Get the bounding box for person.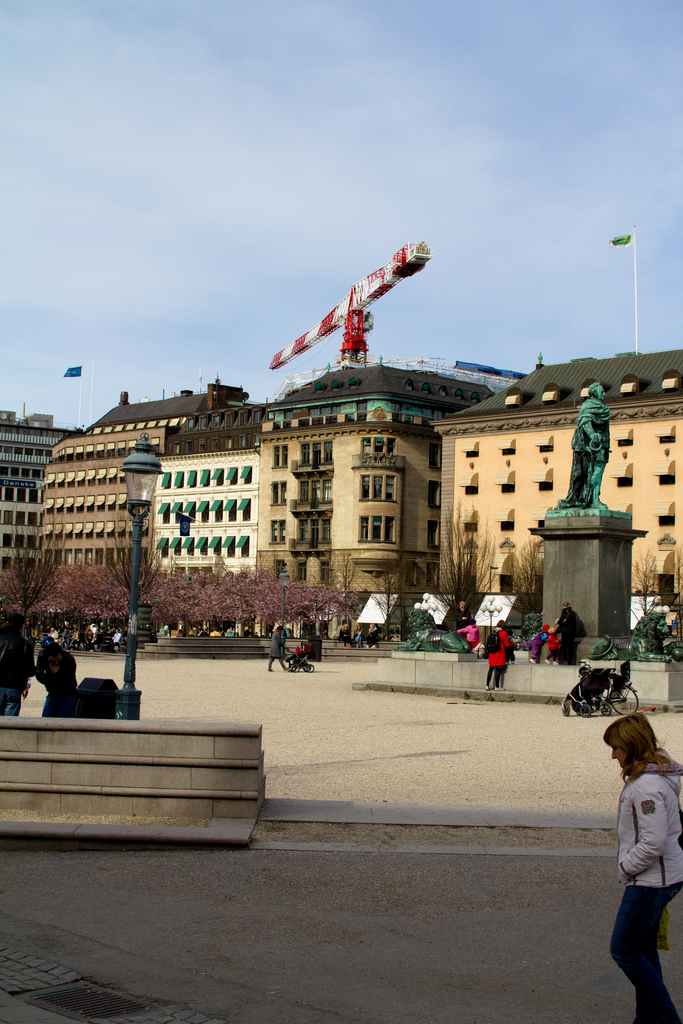
(x1=560, y1=668, x2=586, y2=719).
